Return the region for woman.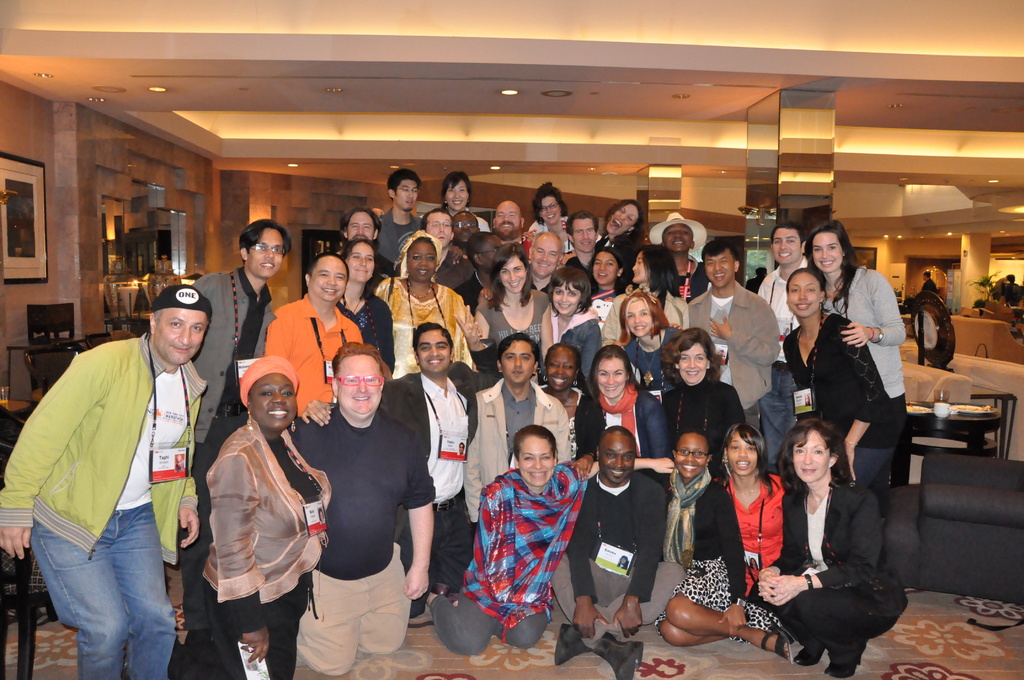
530,179,577,255.
